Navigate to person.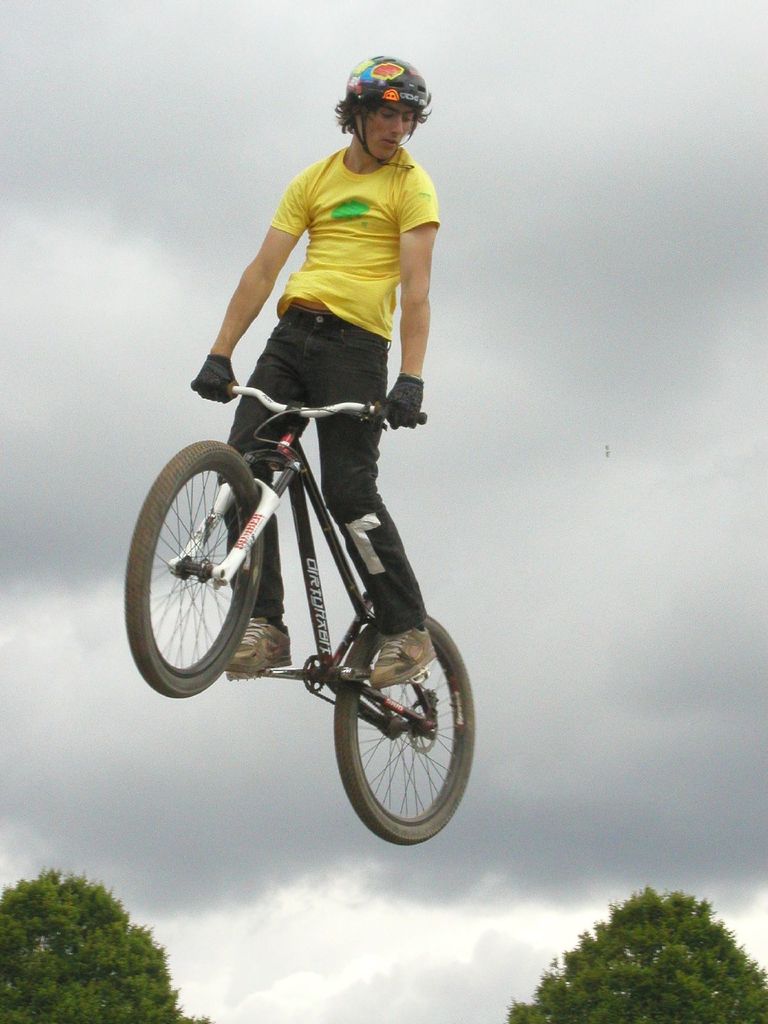
Navigation target: pyautogui.locateOnScreen(145, 140, 458, 799).
